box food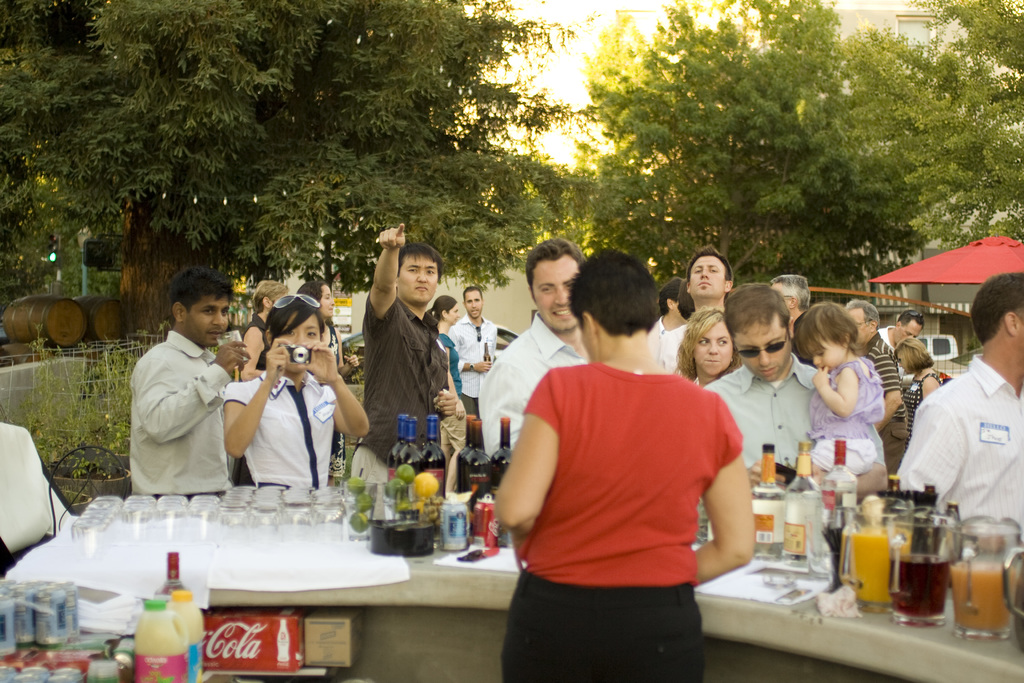
388 465 412 498
